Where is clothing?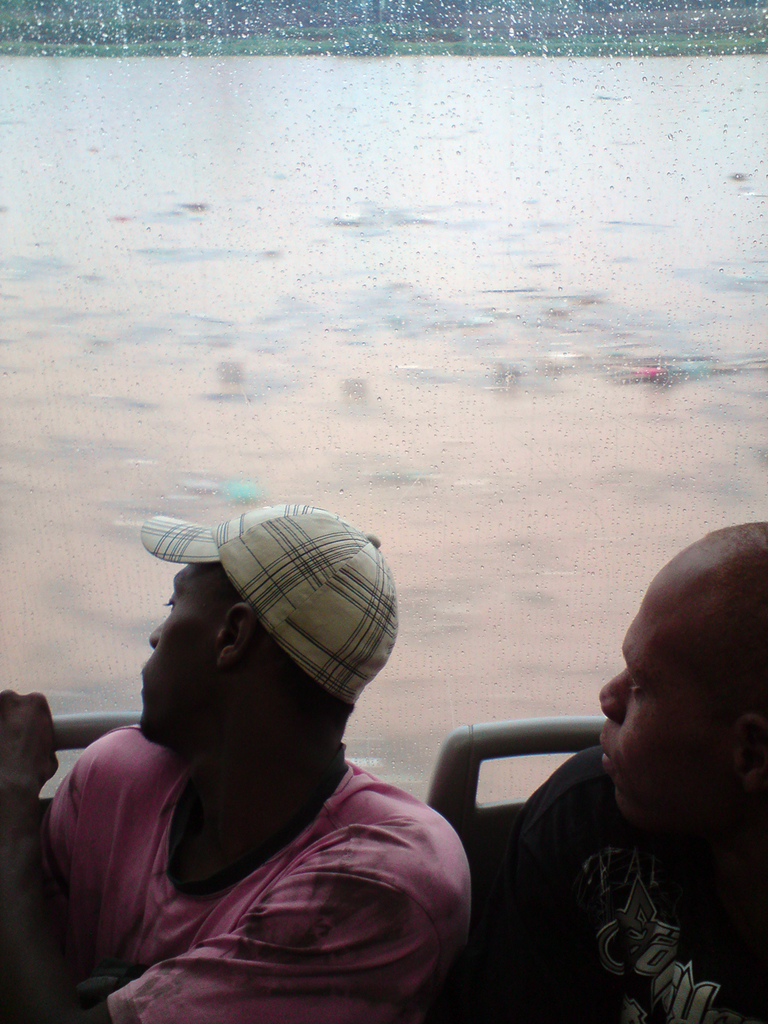
(497,743,767,1023).
